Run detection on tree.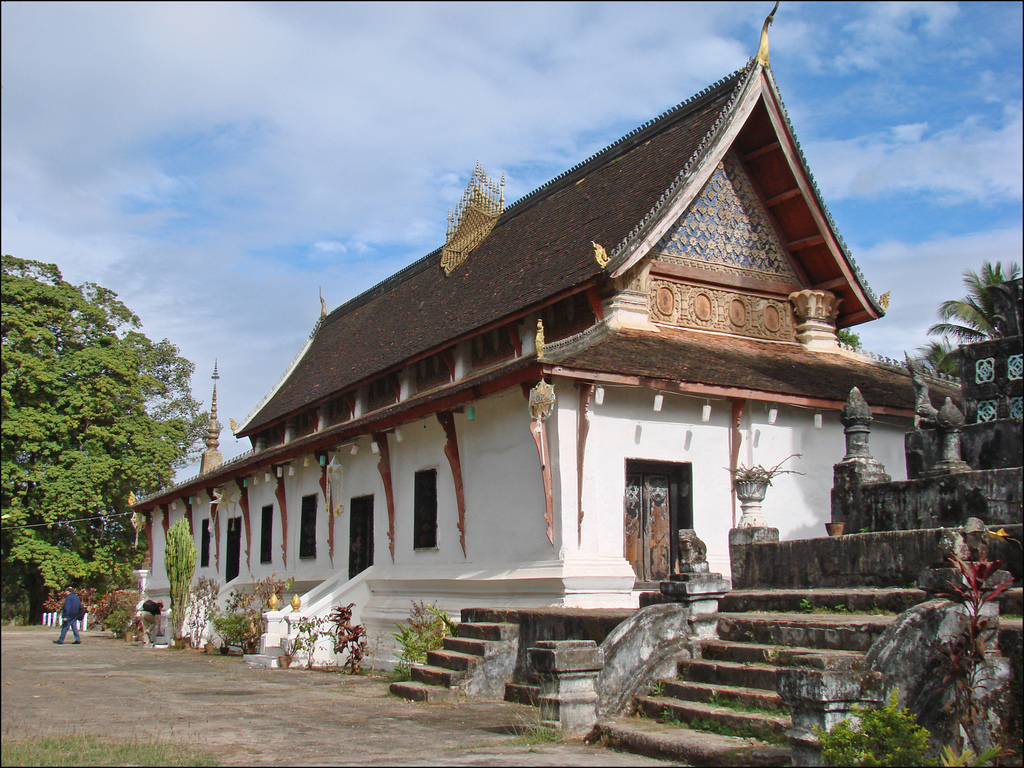
Result: rect(914, 261, 1023, 376).
